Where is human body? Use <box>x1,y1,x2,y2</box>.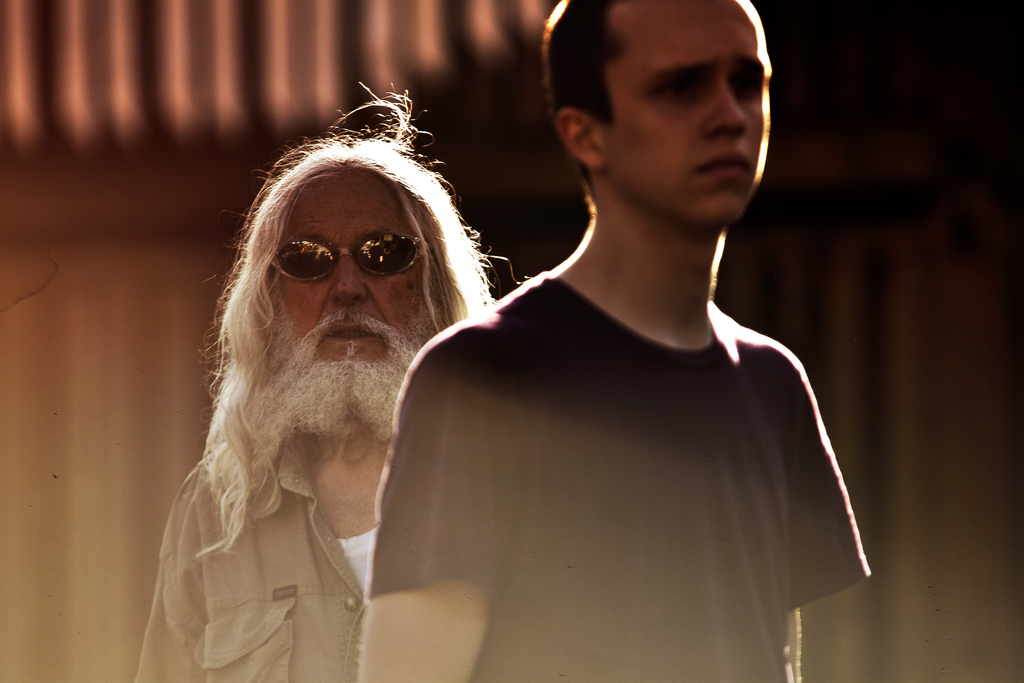
<box>361,1,876,682</box>.
